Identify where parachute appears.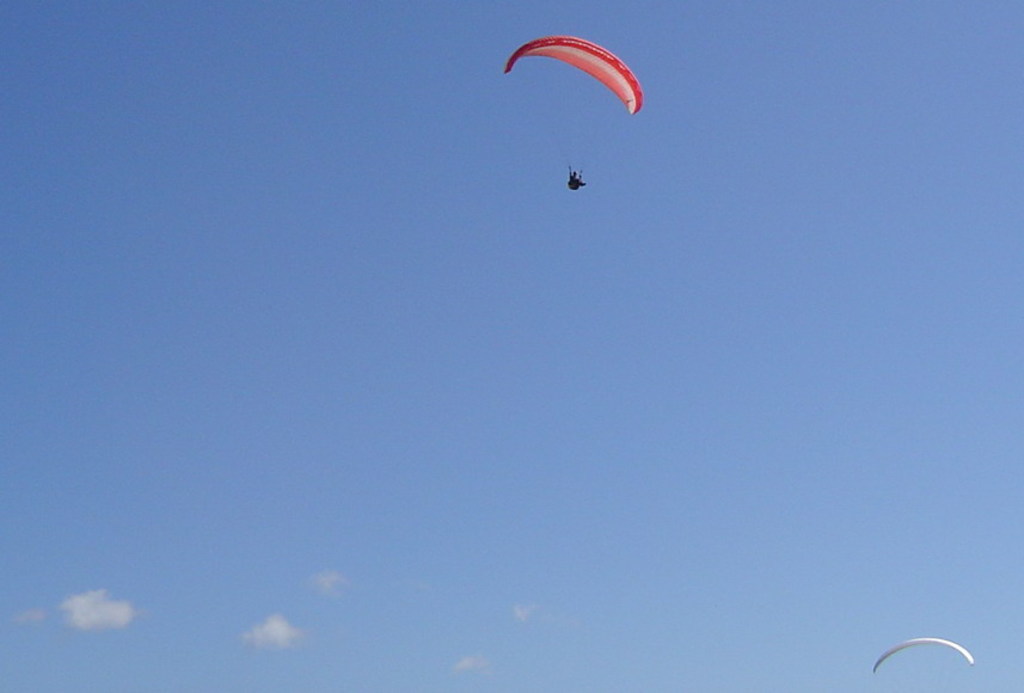
Appears at (left=870, top=638, right=973, bottom=692).
